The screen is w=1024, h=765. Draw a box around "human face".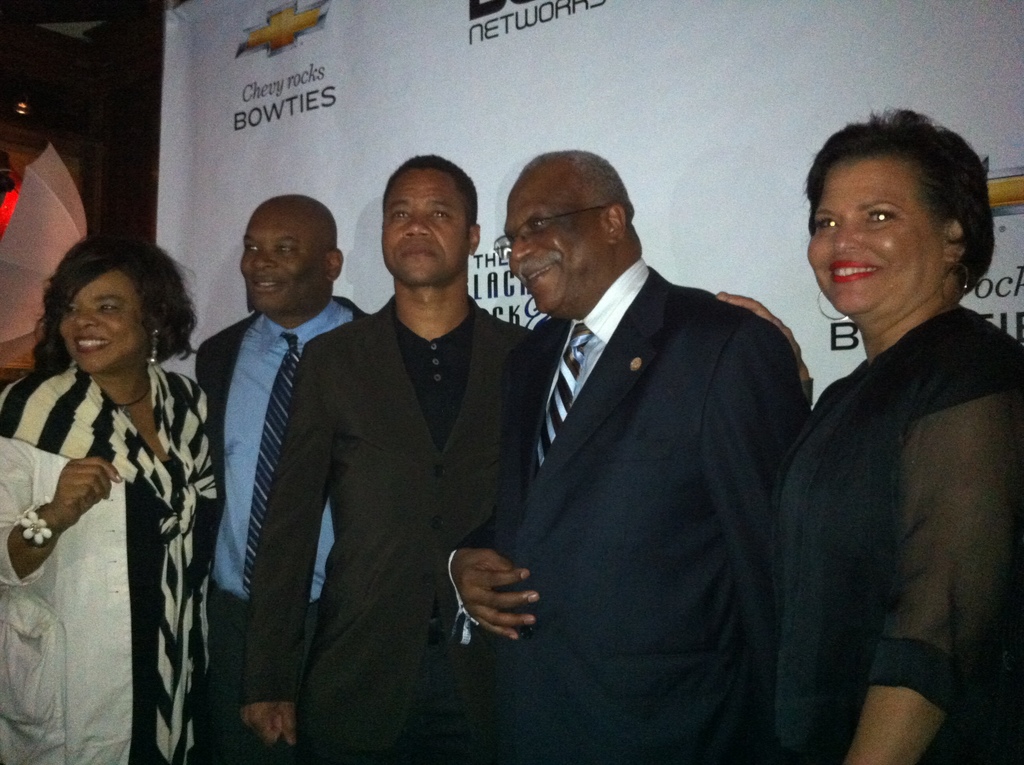
select_region(502, 166, 598, 317).
